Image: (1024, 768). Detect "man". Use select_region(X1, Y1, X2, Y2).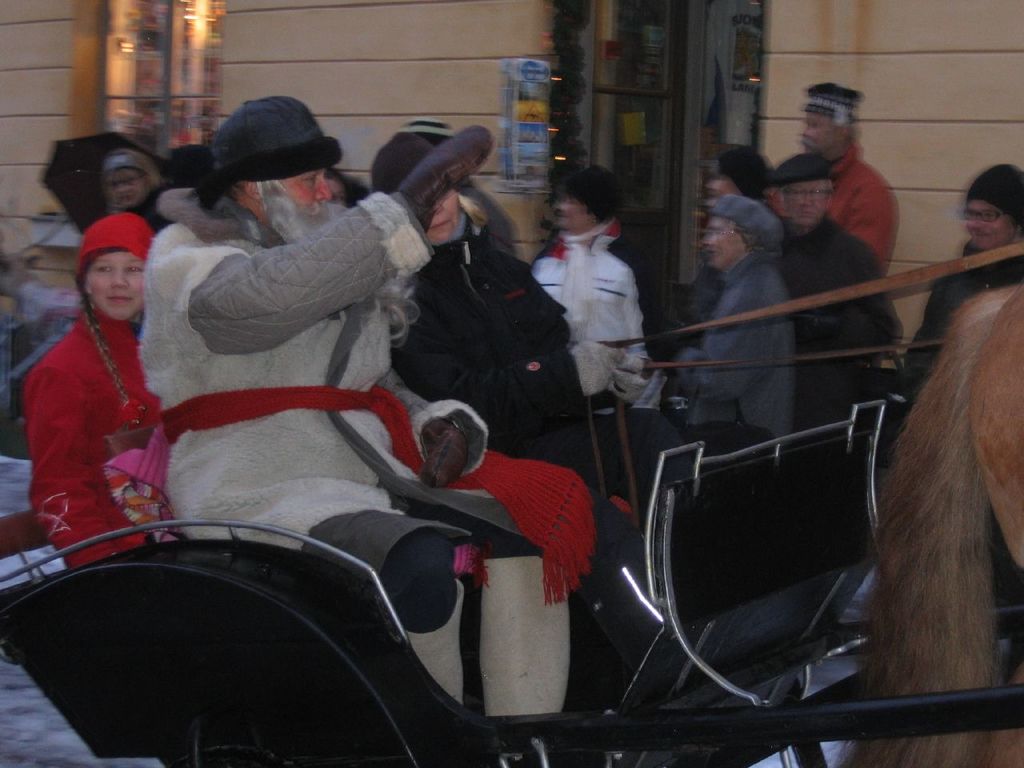
select_region(766, 77, 908, 302).
